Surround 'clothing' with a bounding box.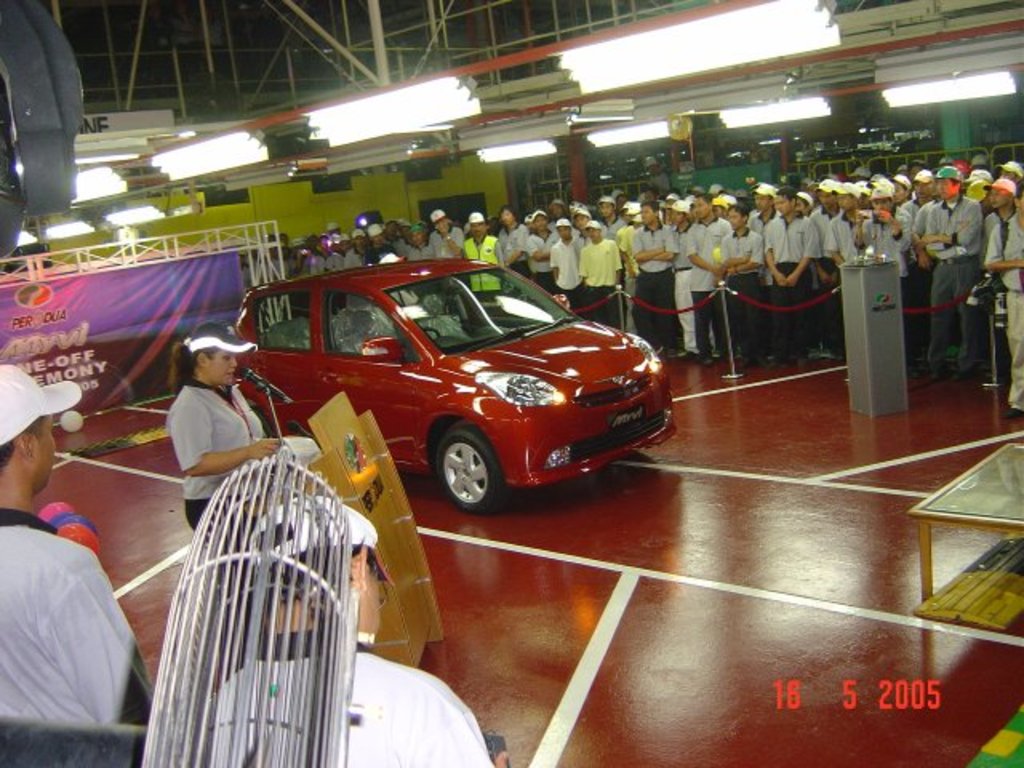
x1=805, y1=208, x2=832, y2=235.
